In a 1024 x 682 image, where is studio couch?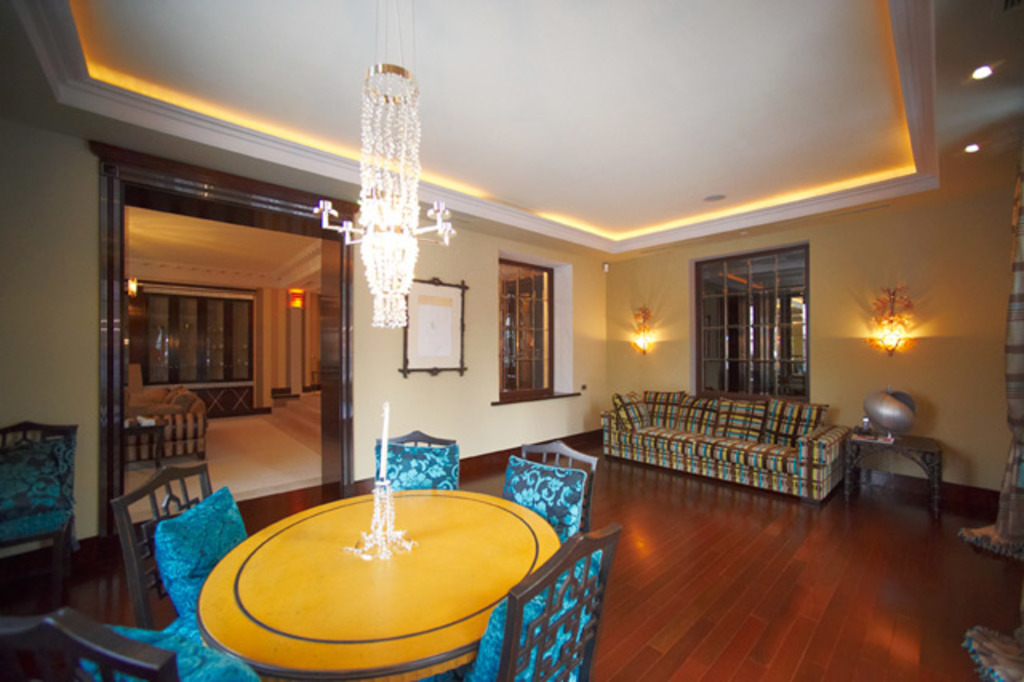
[605,387,858,517].
